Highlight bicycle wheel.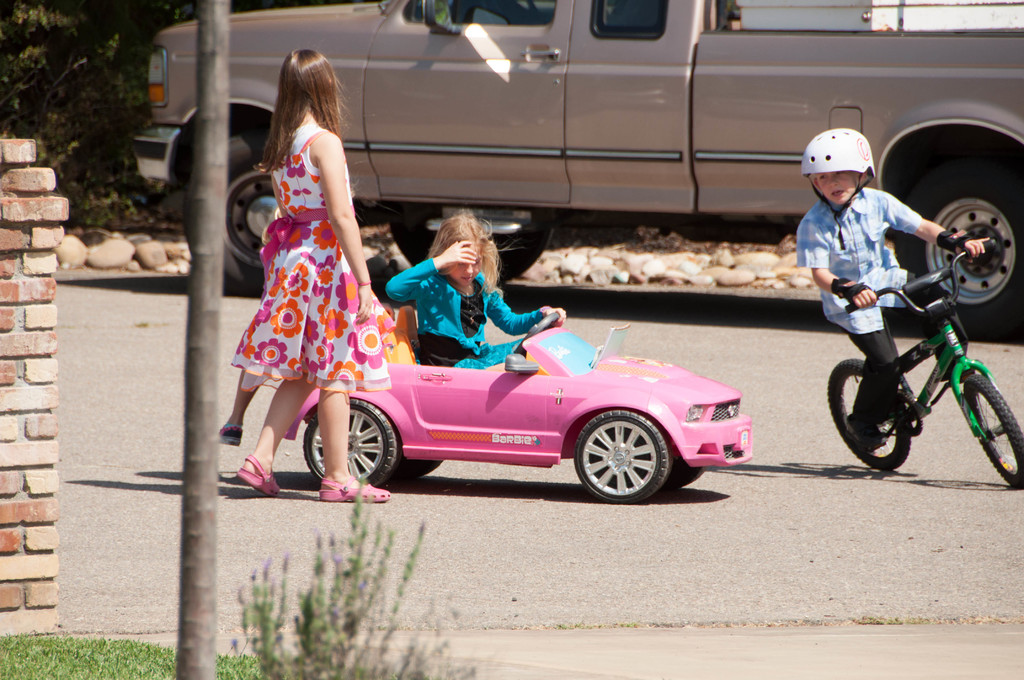
Highlighted region: bbox=(831, 358, 911, 469).
